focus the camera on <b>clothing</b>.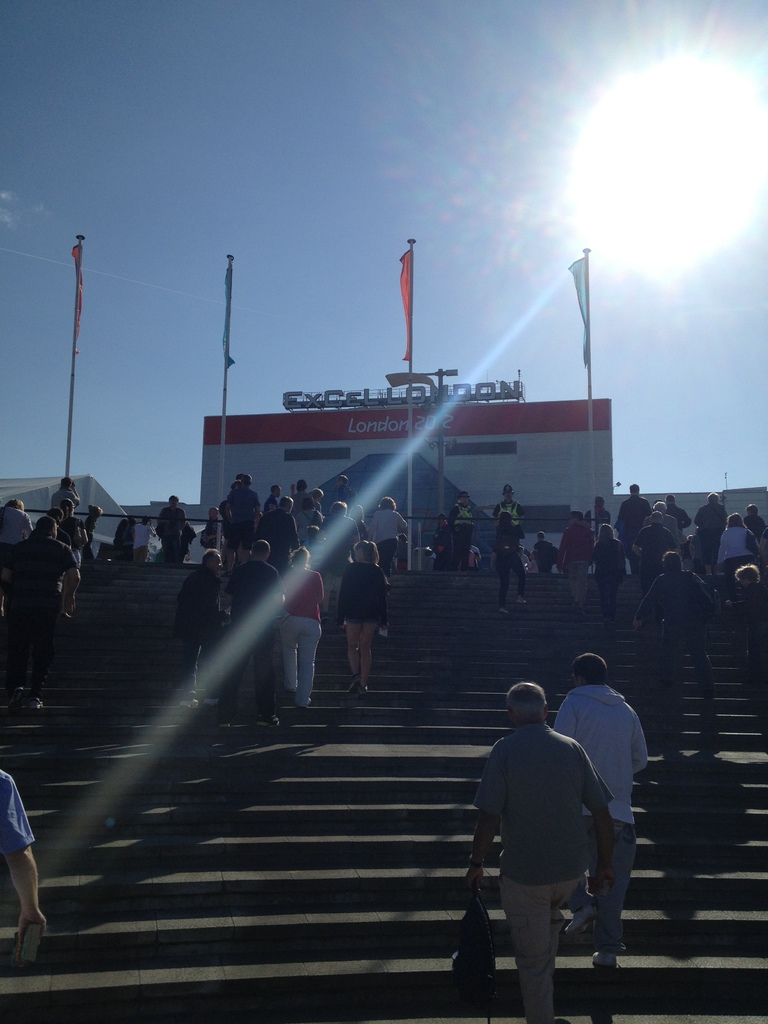
Focus region: <bbox>0, 504, 38, 547</bbox>.
